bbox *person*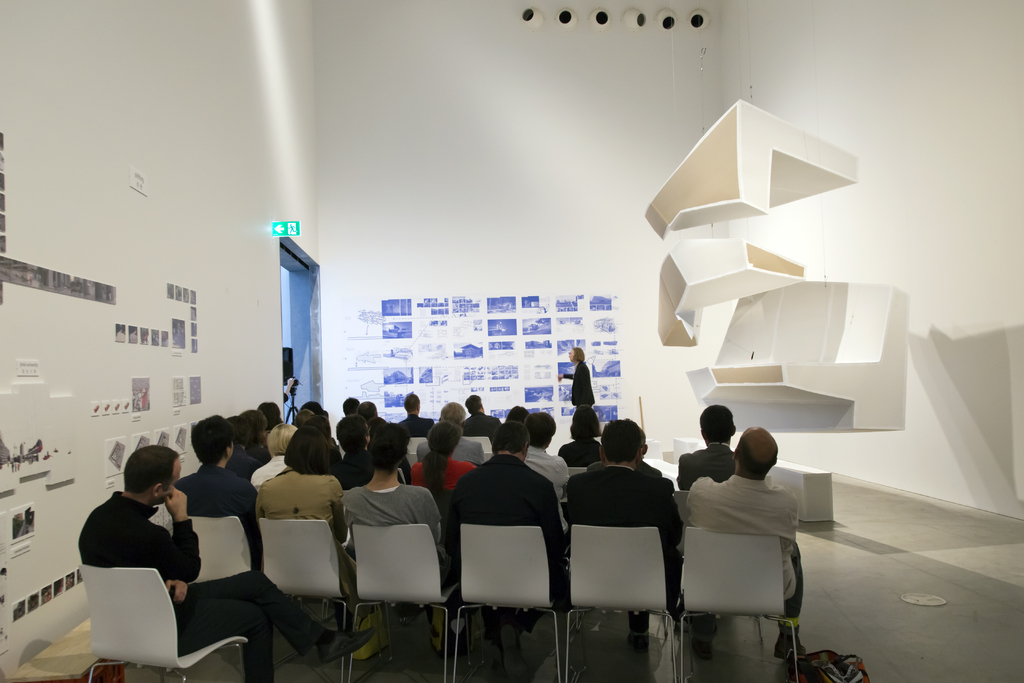
[244,408,266,445]
